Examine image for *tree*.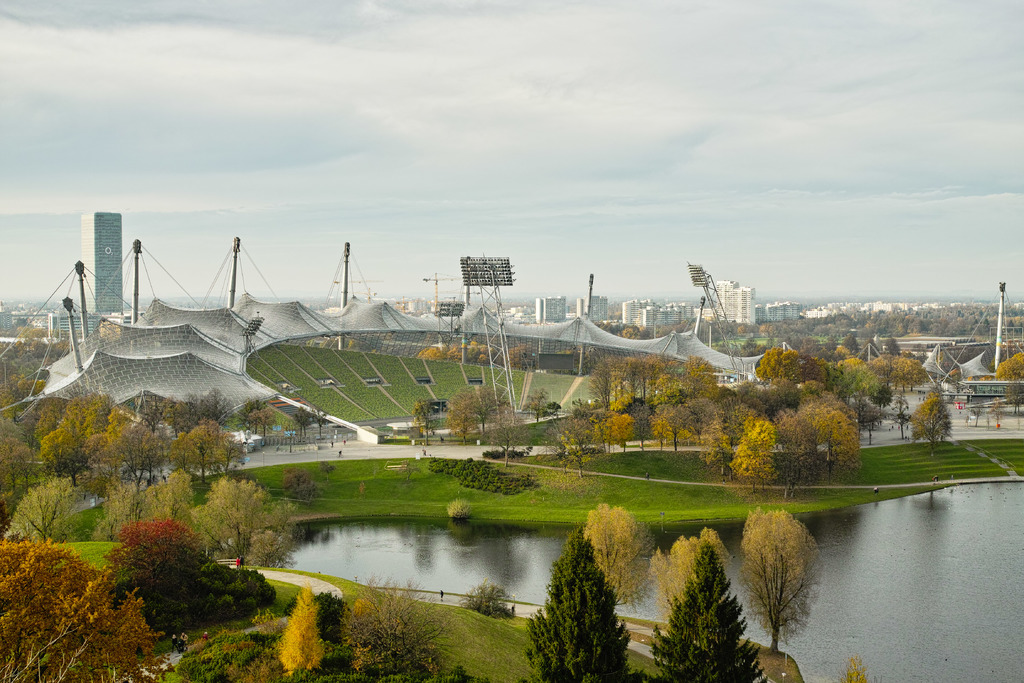
Examination result: x1=840 y1=651 x2=886 y2=682.
